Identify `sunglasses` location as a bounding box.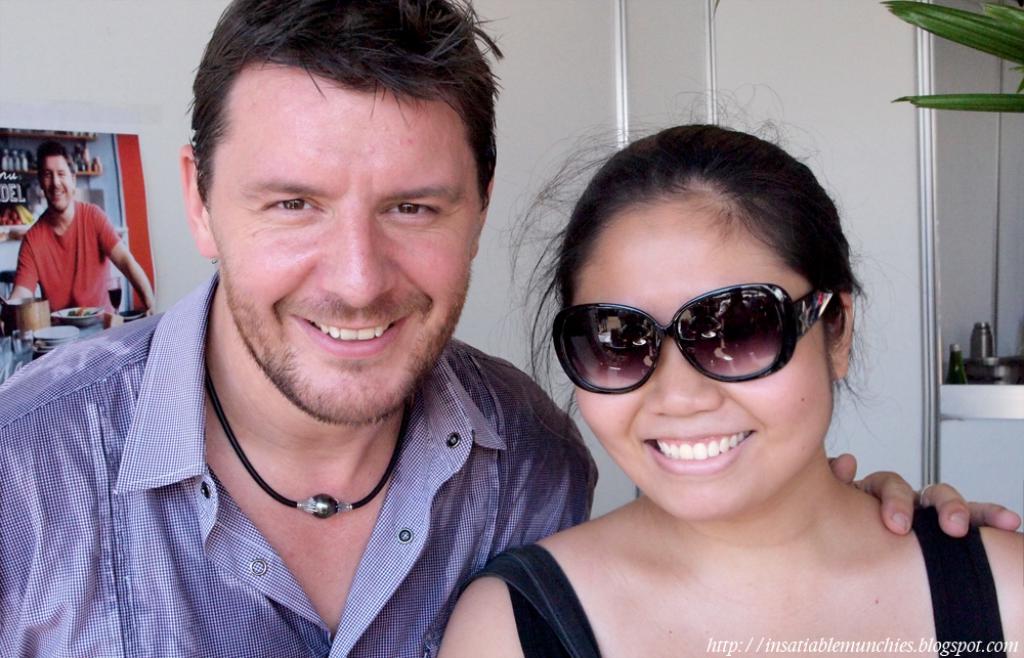
select_region(551, 282, 836, 396).
